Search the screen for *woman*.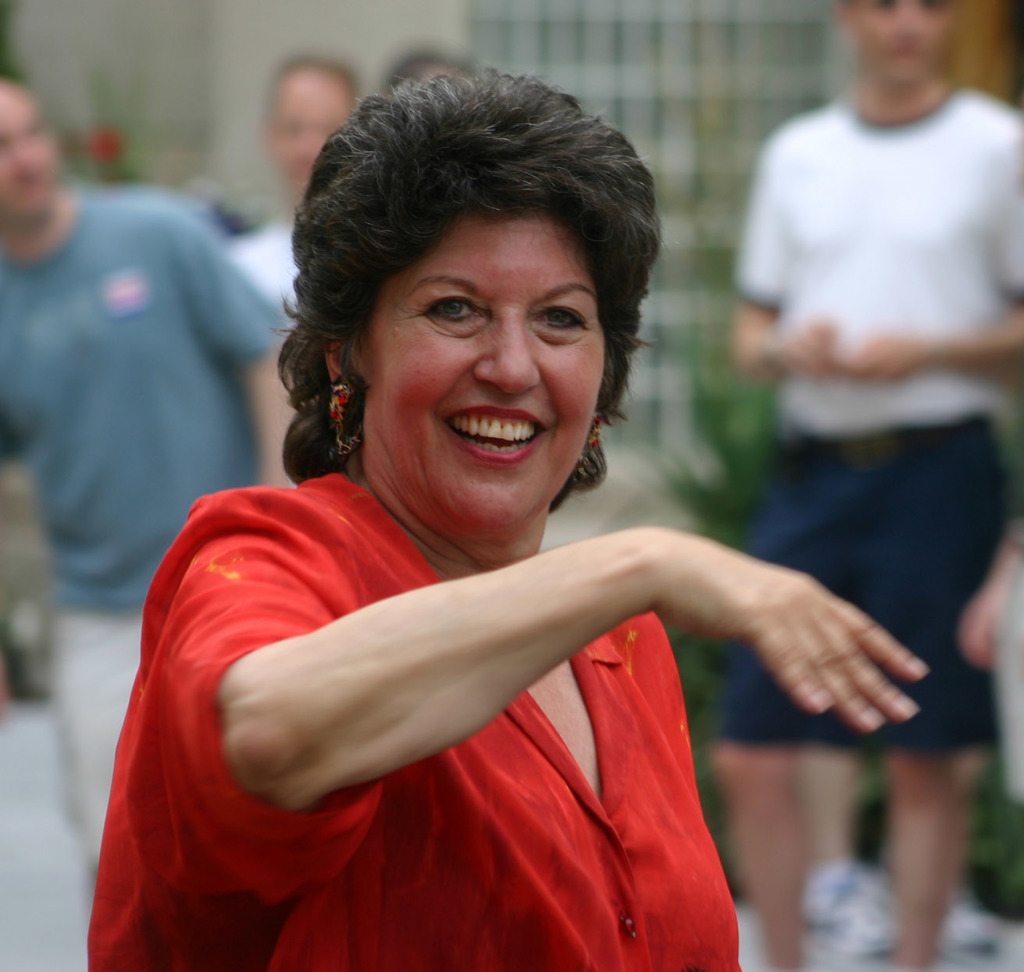
Found at box=[94, 108, 882, 967].
